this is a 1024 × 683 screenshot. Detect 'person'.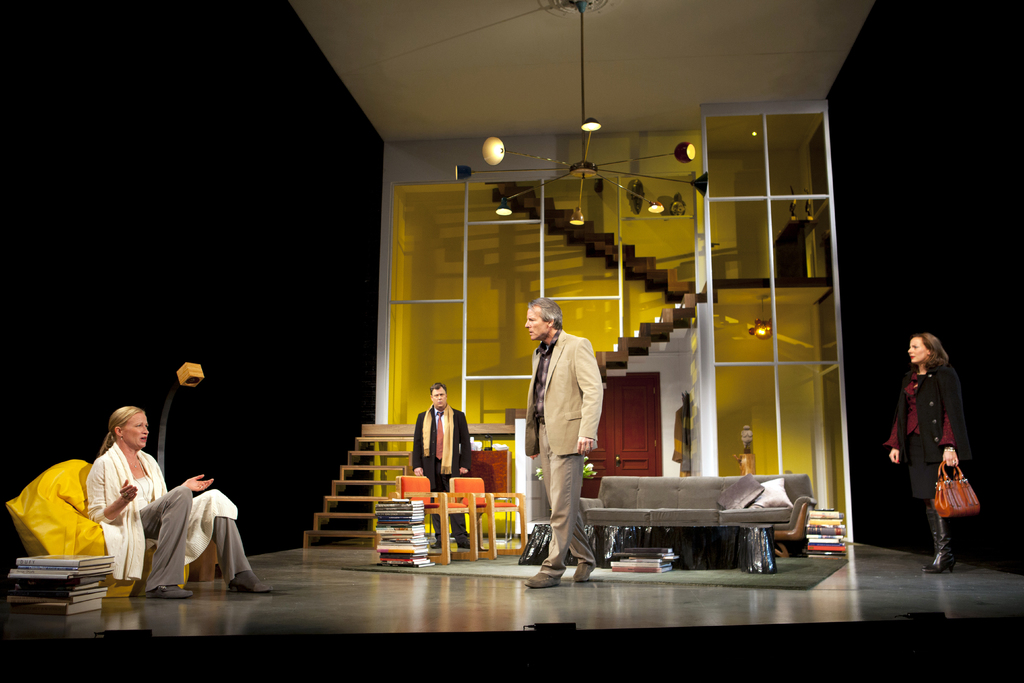
crop(525, 294, 600, 583).
